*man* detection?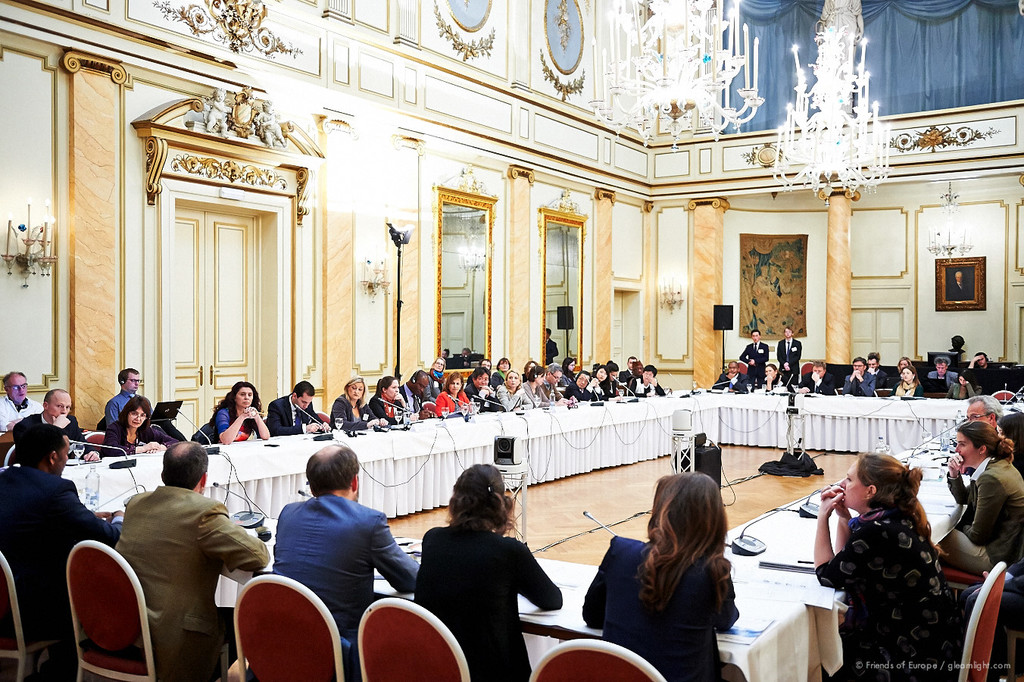
bbox=(966, 395, 1023, 469)
